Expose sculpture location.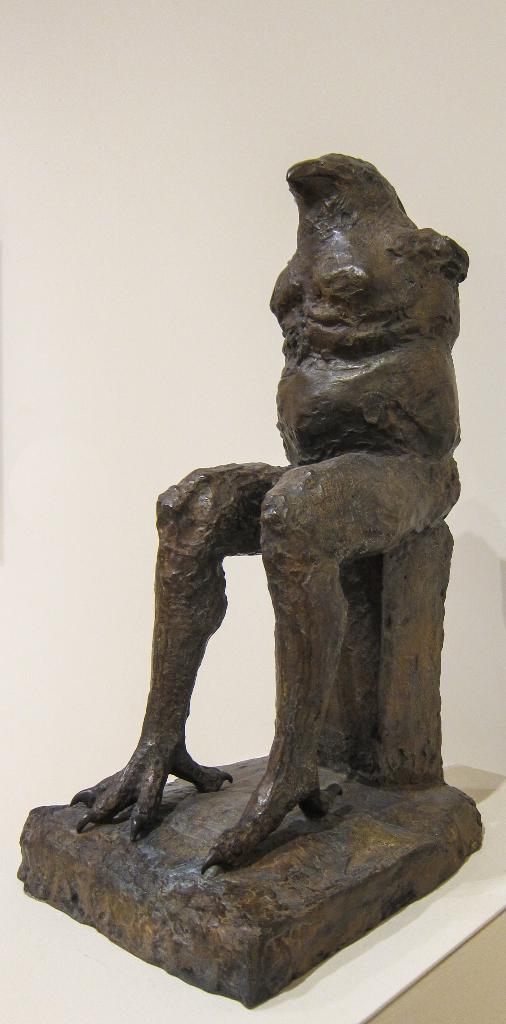
Exposed at left=61, top=128, right=495, bottom=969.
